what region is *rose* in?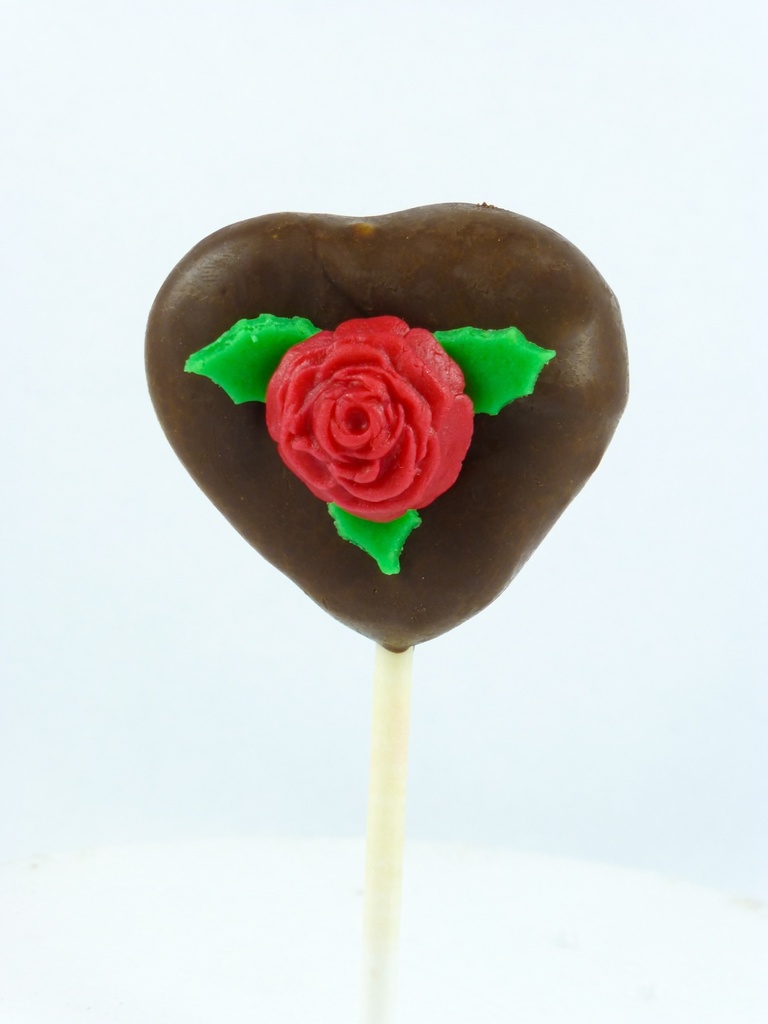
bbox=(264, 313, 471, 518).
